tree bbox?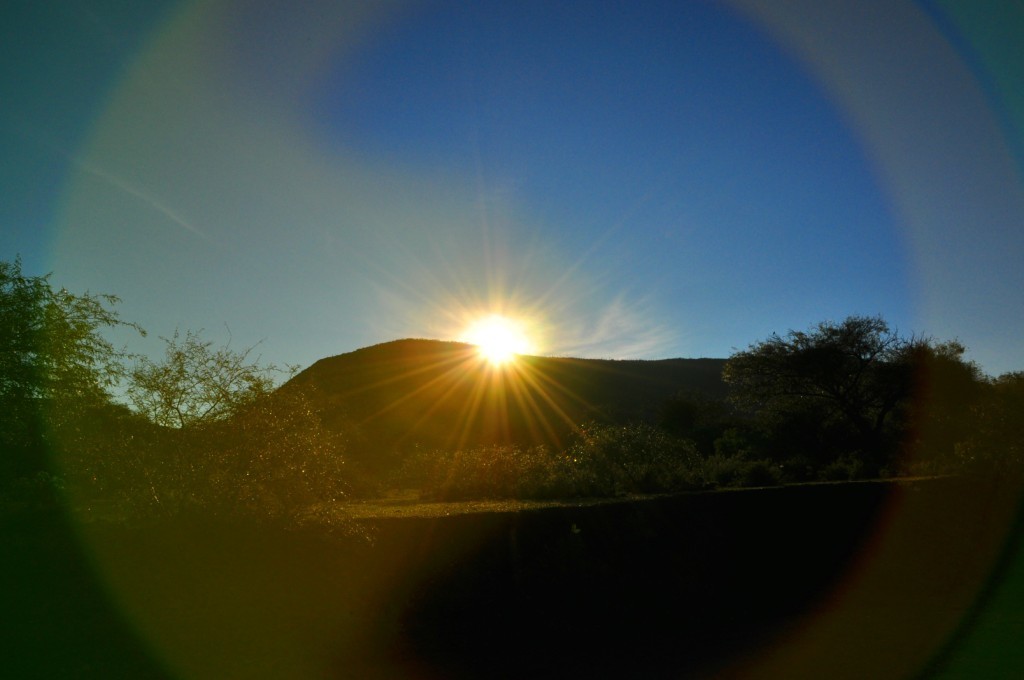
crop(714, 303, 933, 461)
